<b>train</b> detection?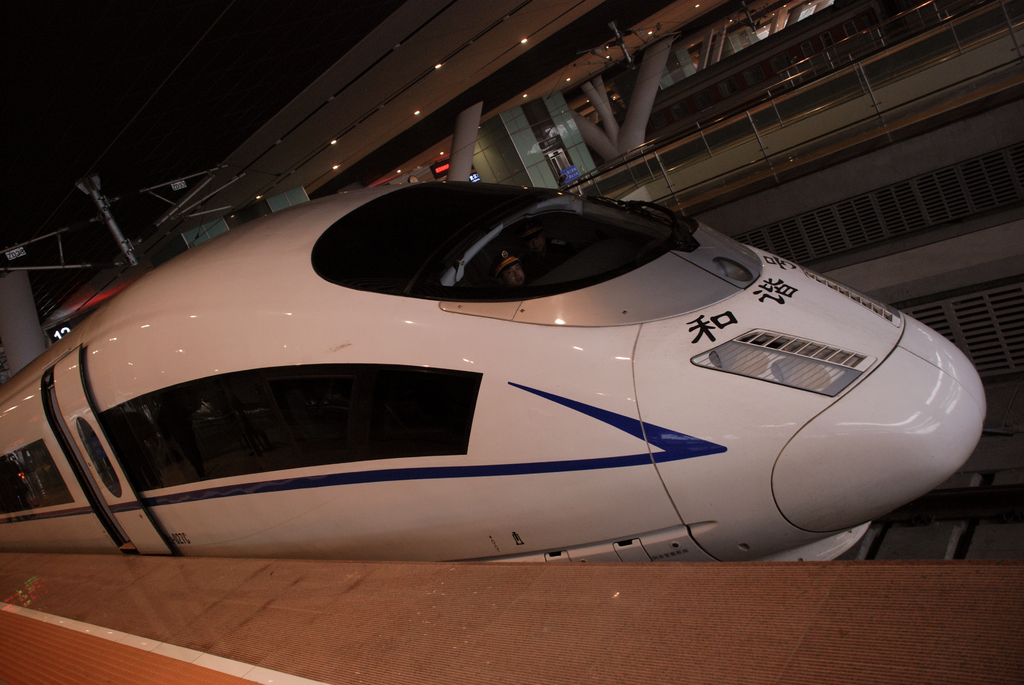
BBox(0, 189, 985, 561)
